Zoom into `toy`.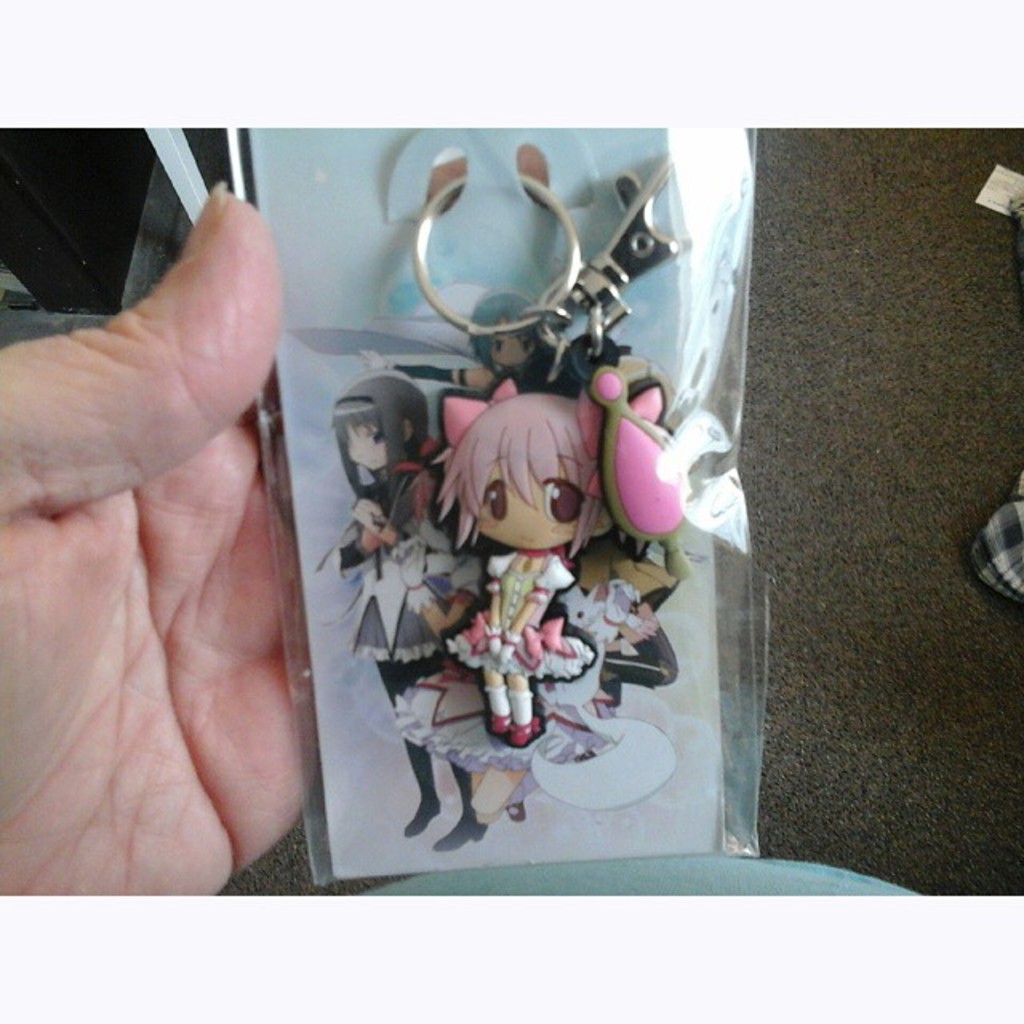
Zoom target: crop(355, 286, 584, 400).
